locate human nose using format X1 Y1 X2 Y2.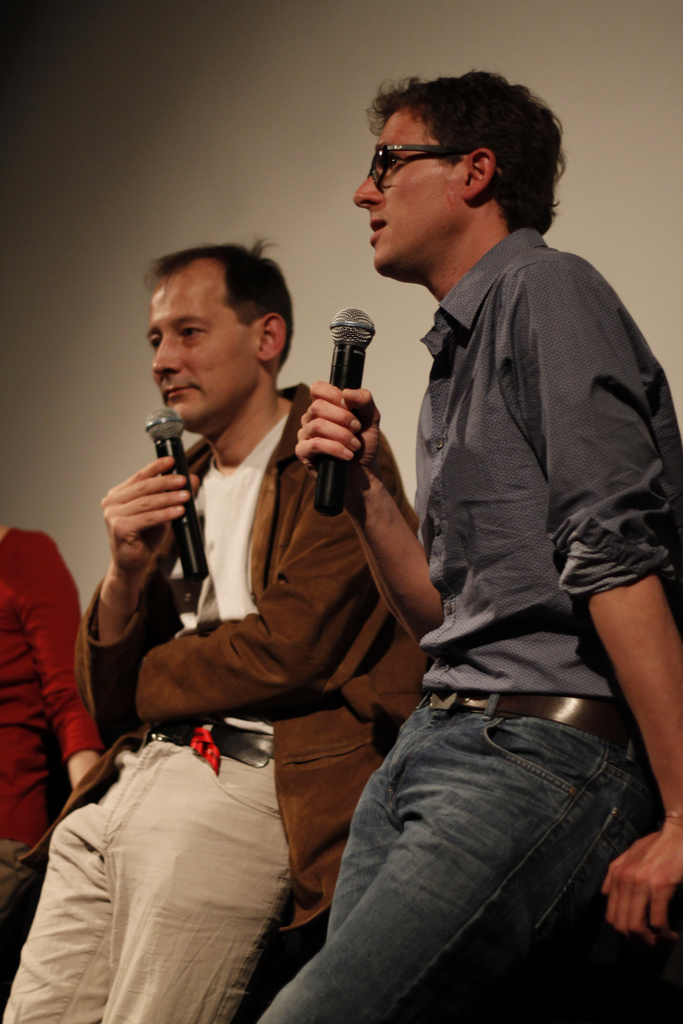
352 168 384 213.
